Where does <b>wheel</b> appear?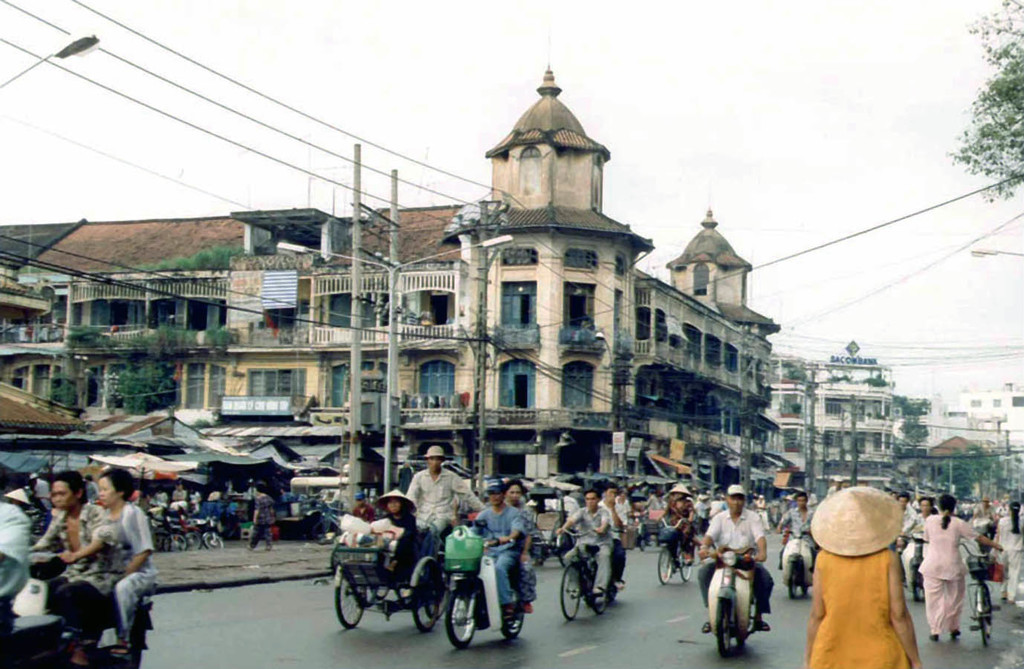
Appears at locate(438, 569, 484, 650).
